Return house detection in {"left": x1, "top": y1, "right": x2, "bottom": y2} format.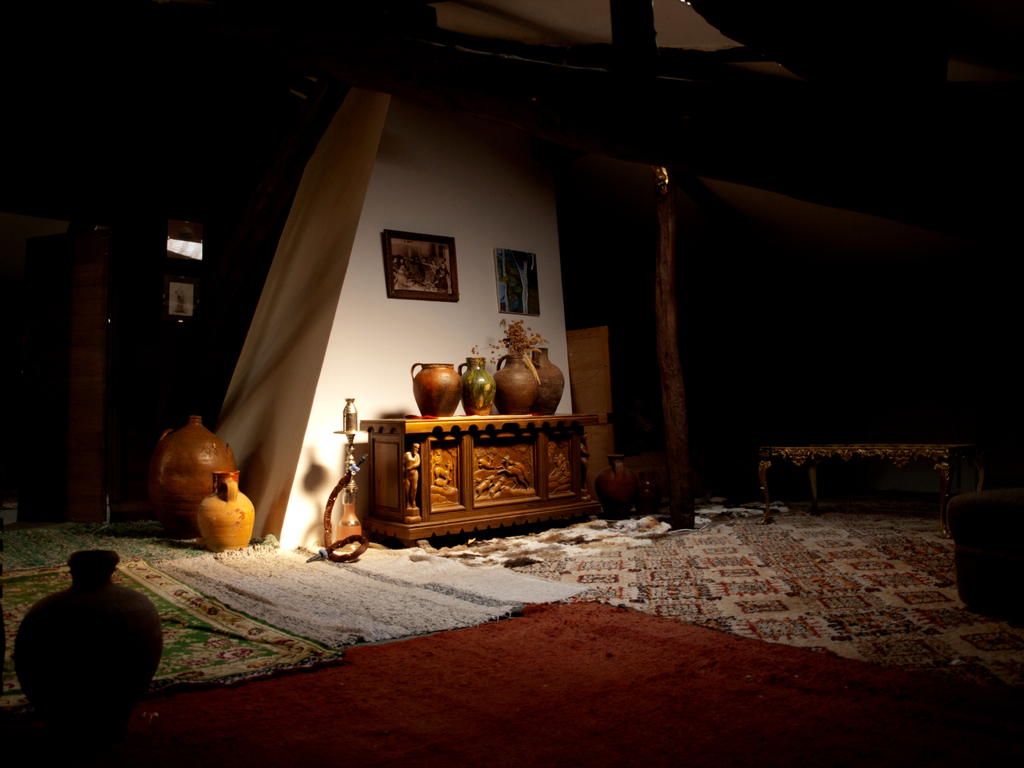
{"left": 0, "top": 0, "right": 1023, "bottom": 767}.
